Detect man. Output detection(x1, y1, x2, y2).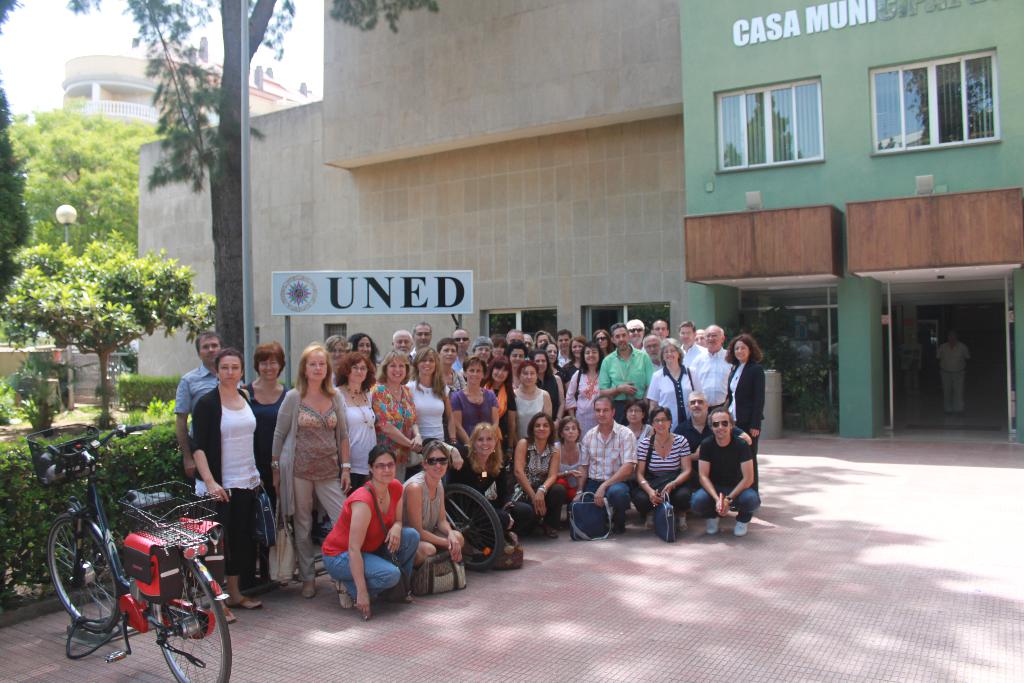
detection(652, 317, 669, 342).
